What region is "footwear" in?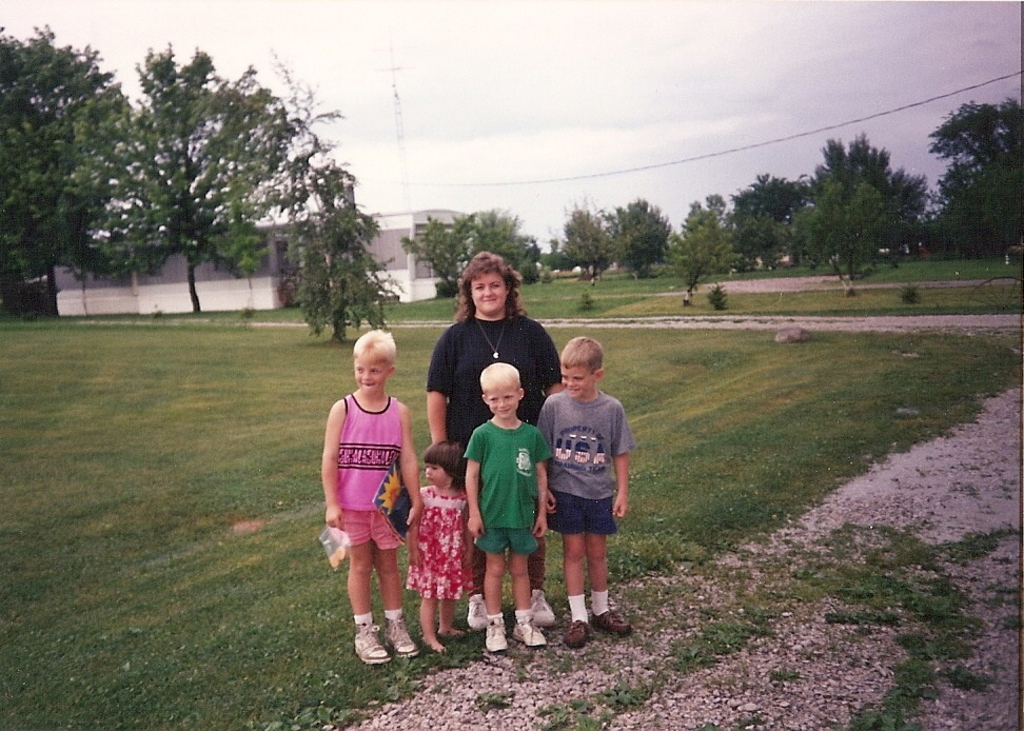
591 611 629 633.
